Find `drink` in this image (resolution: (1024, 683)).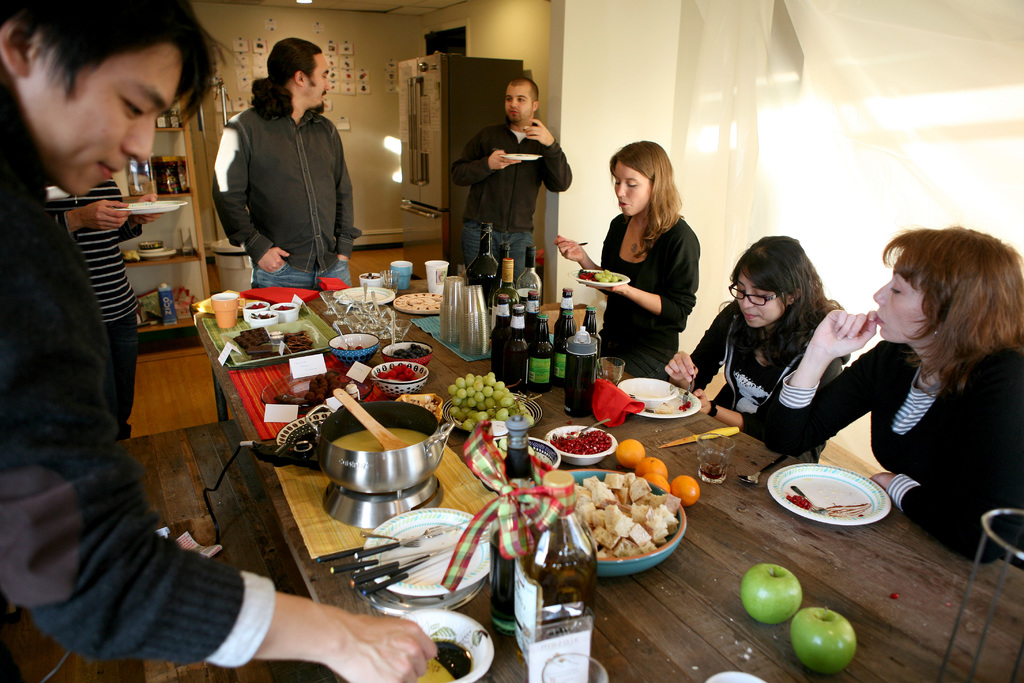
bbox(520, 474, 599, 675).
